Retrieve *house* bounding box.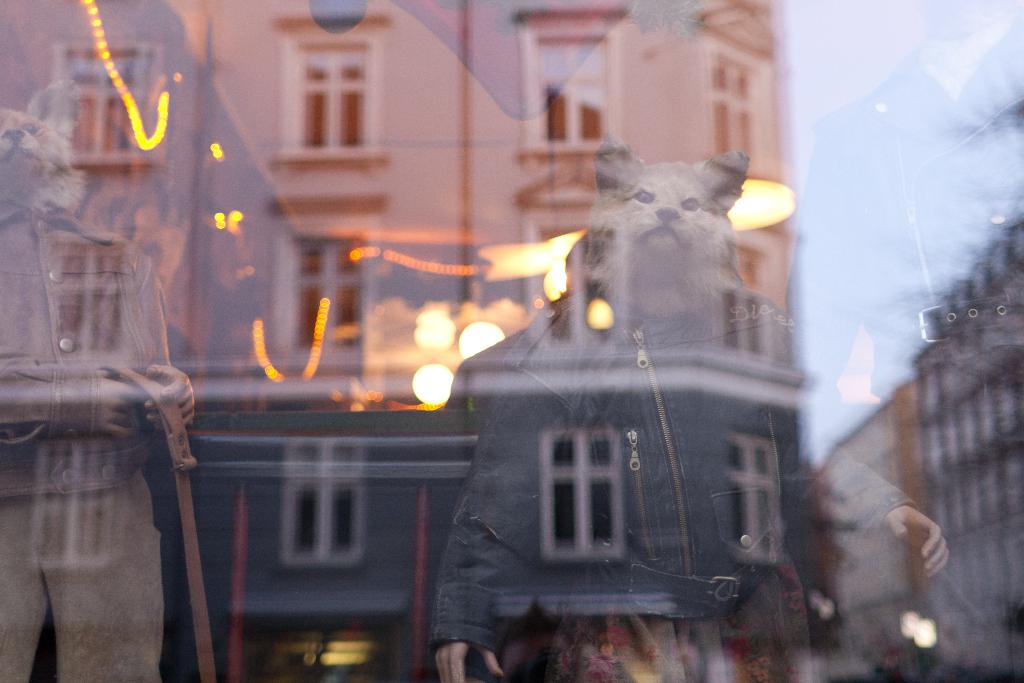
Bounding box: locate(1, 4, 817, 682).
